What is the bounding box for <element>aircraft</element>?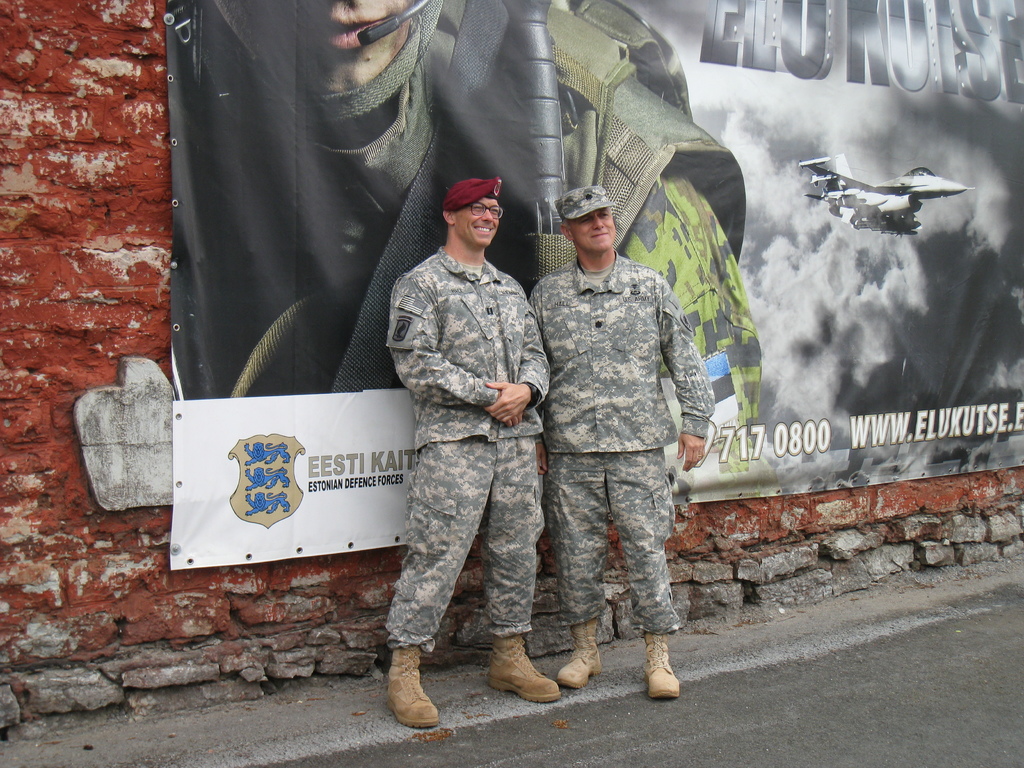
<bbox>810, 143, 963, 232</bbox>.
